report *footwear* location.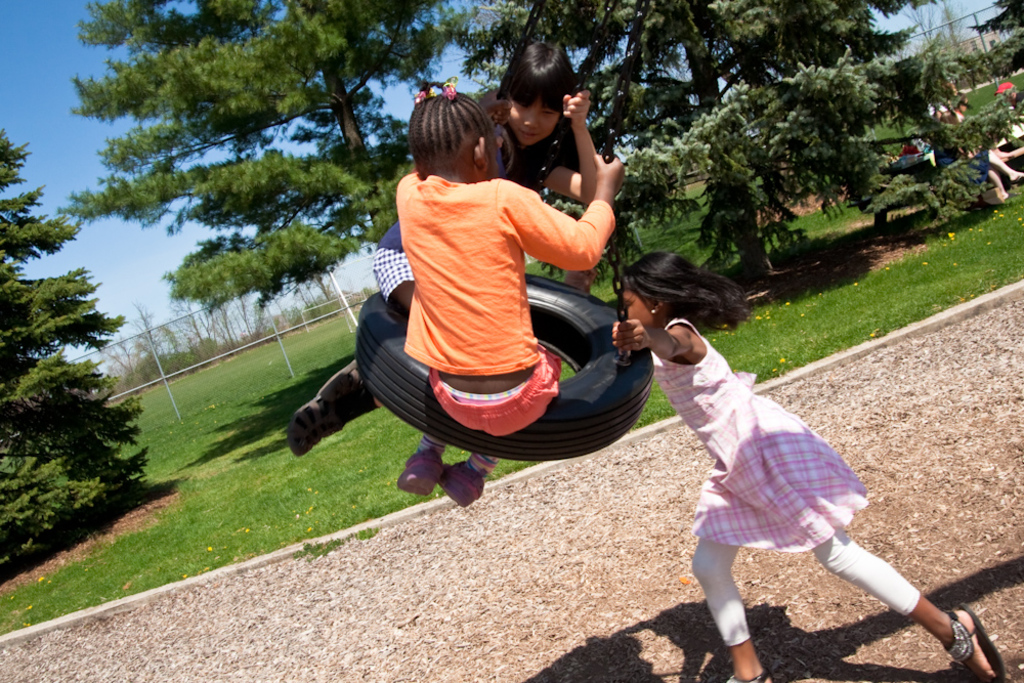
Report: Rect(395, 447, 442, 498).
